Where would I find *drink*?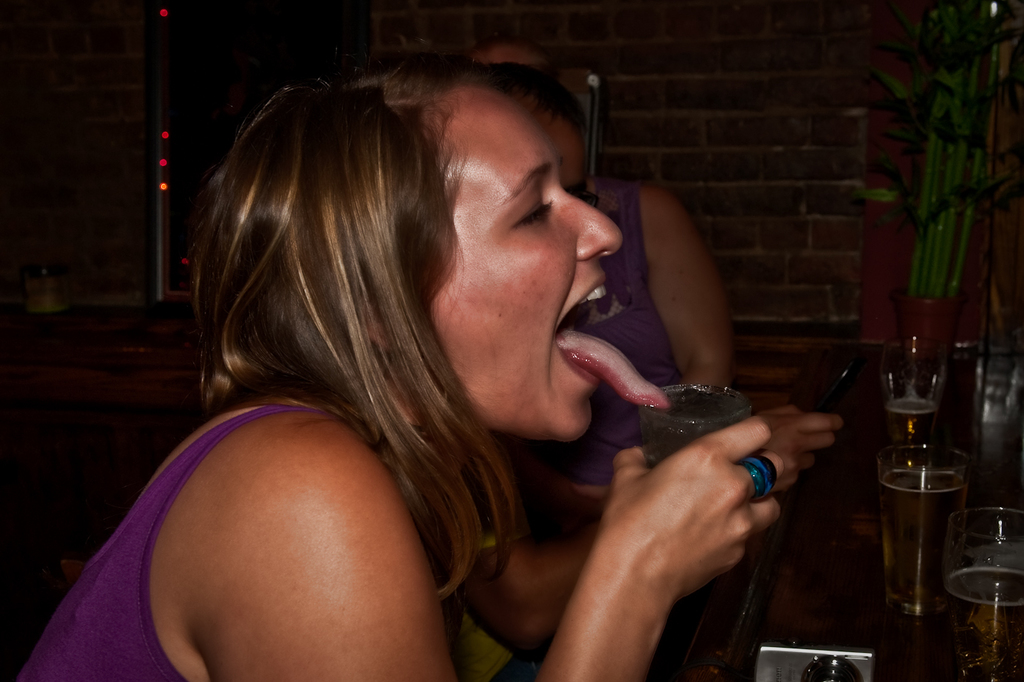
At bbox=(876, 424, 989, 622).
